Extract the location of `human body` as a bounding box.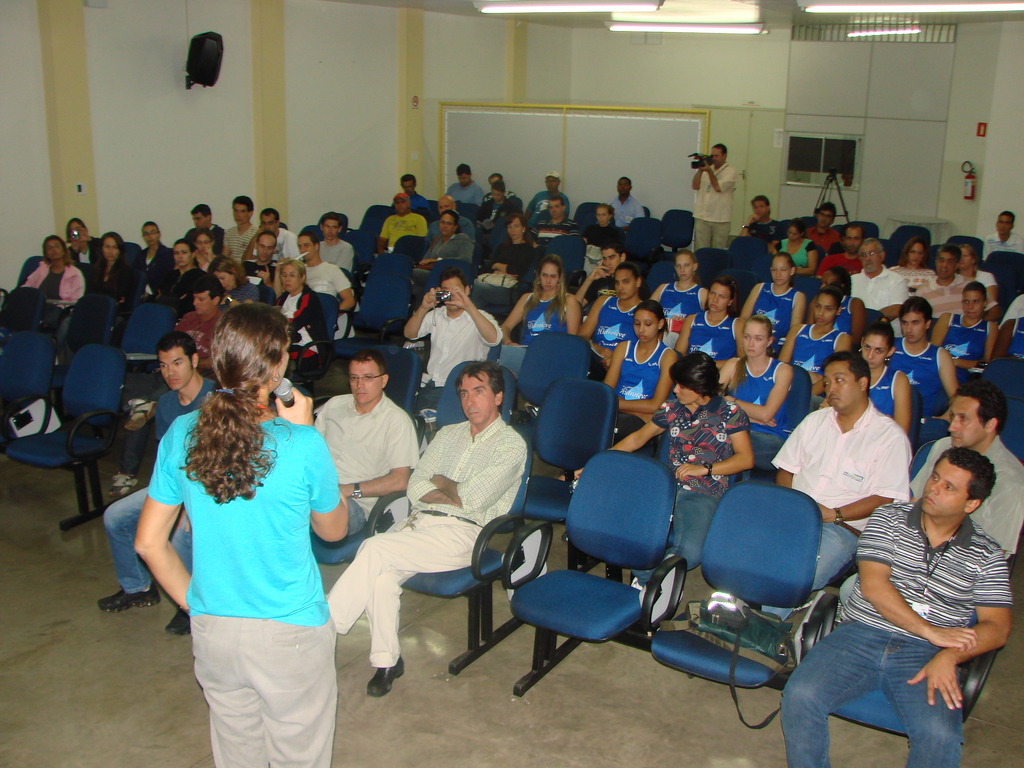
<box>173,280,227,369</box>.
